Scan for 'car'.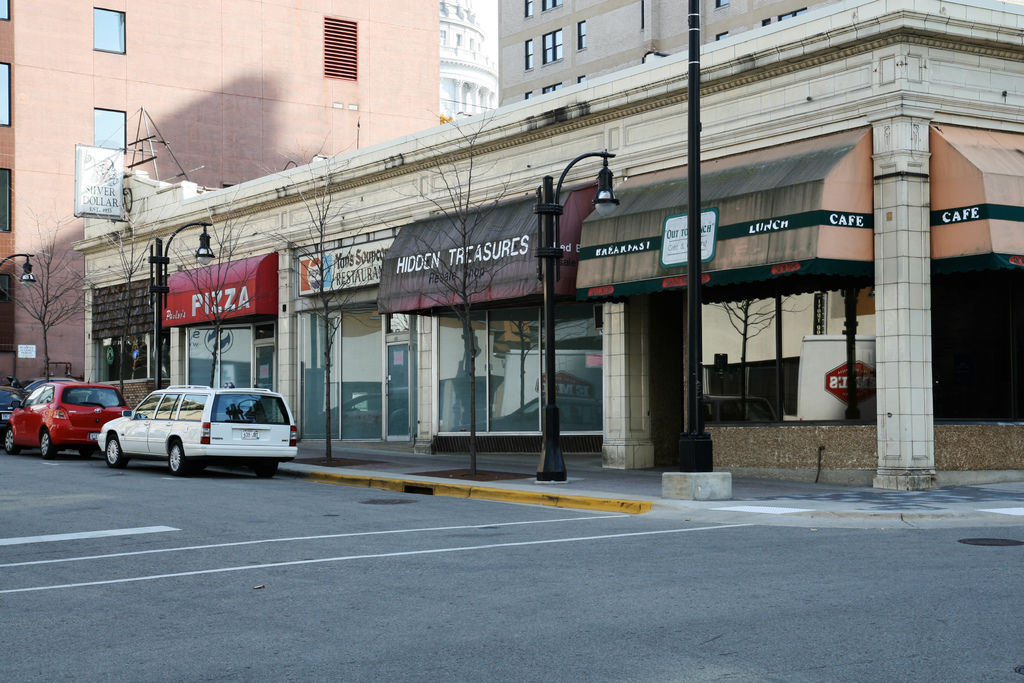
Scan result: <bbox>0, 384, 25, 436</bbox>.
